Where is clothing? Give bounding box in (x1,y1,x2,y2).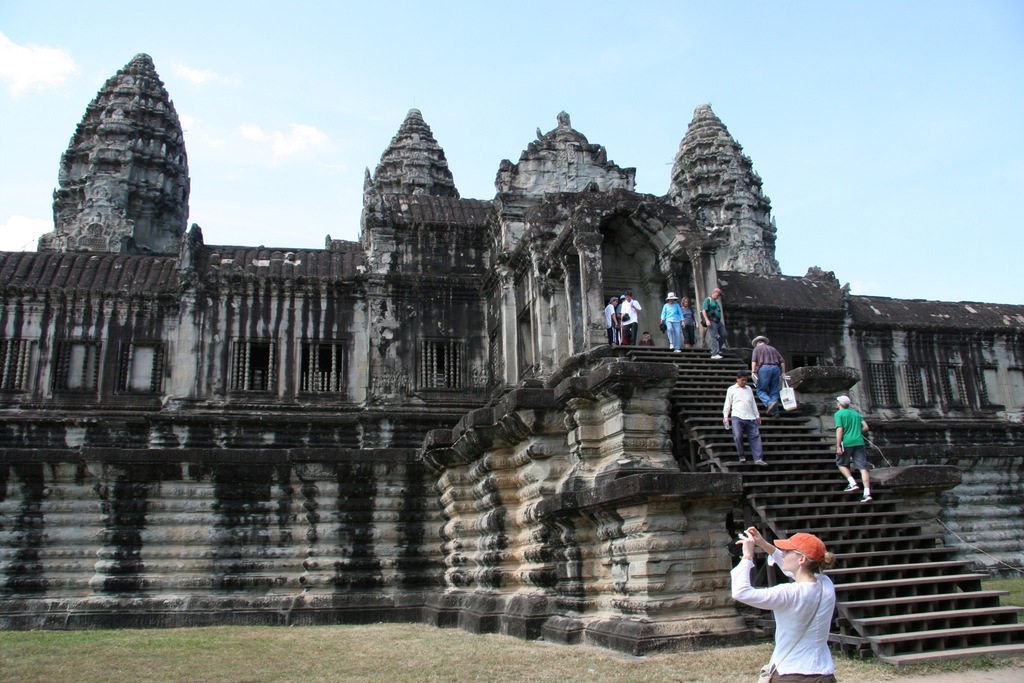
(836,409,865,470).
